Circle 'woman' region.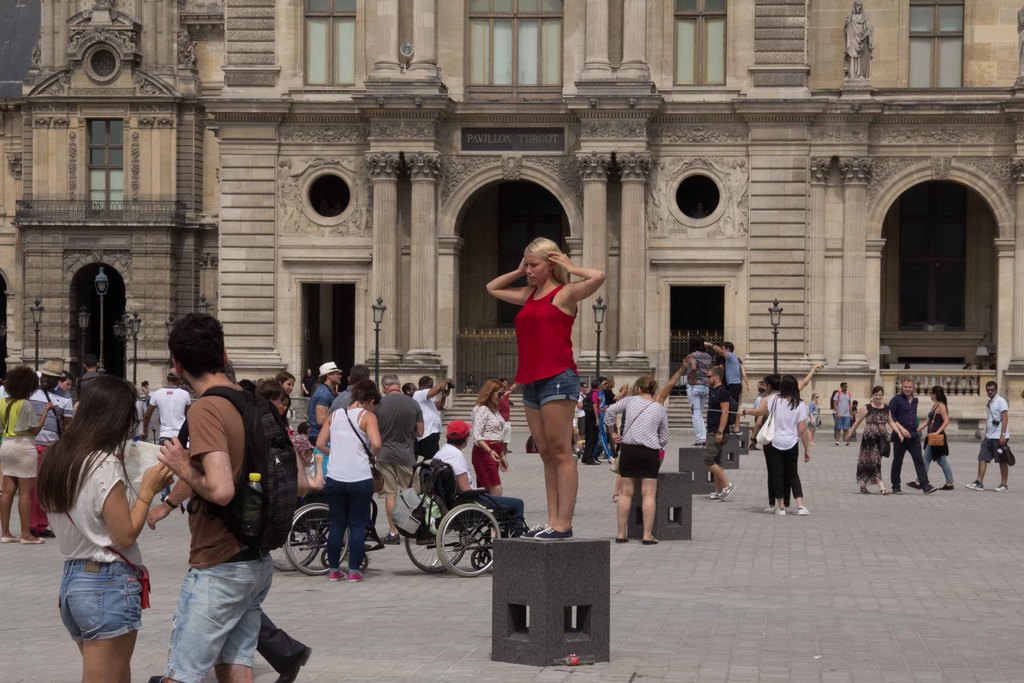
Region: (483, 233, 611, 545).
